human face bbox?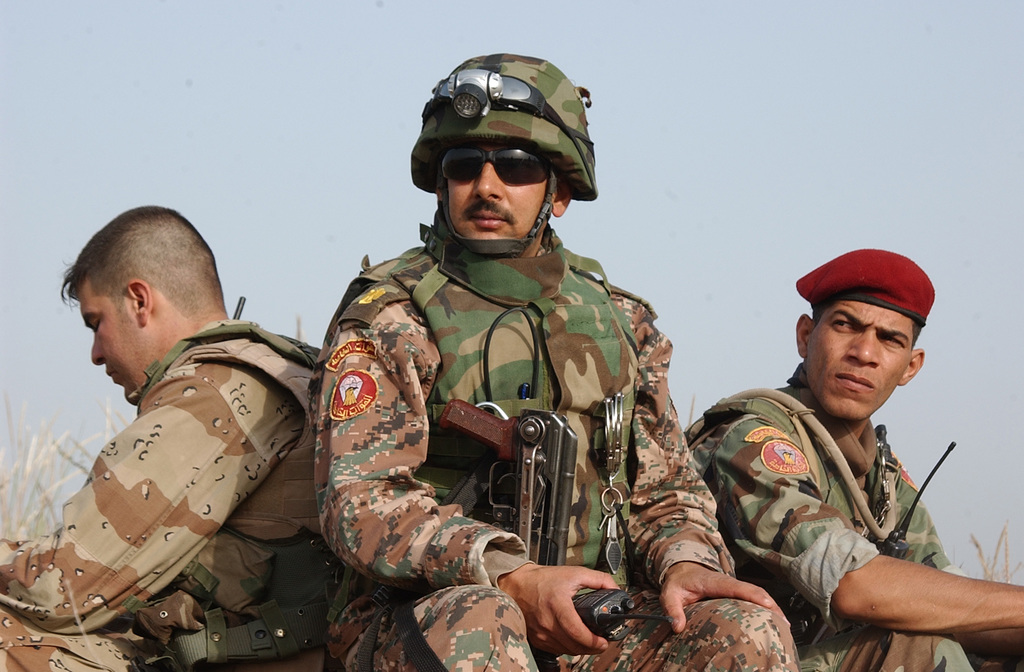
bbox=(444, 140, 552, 242)
